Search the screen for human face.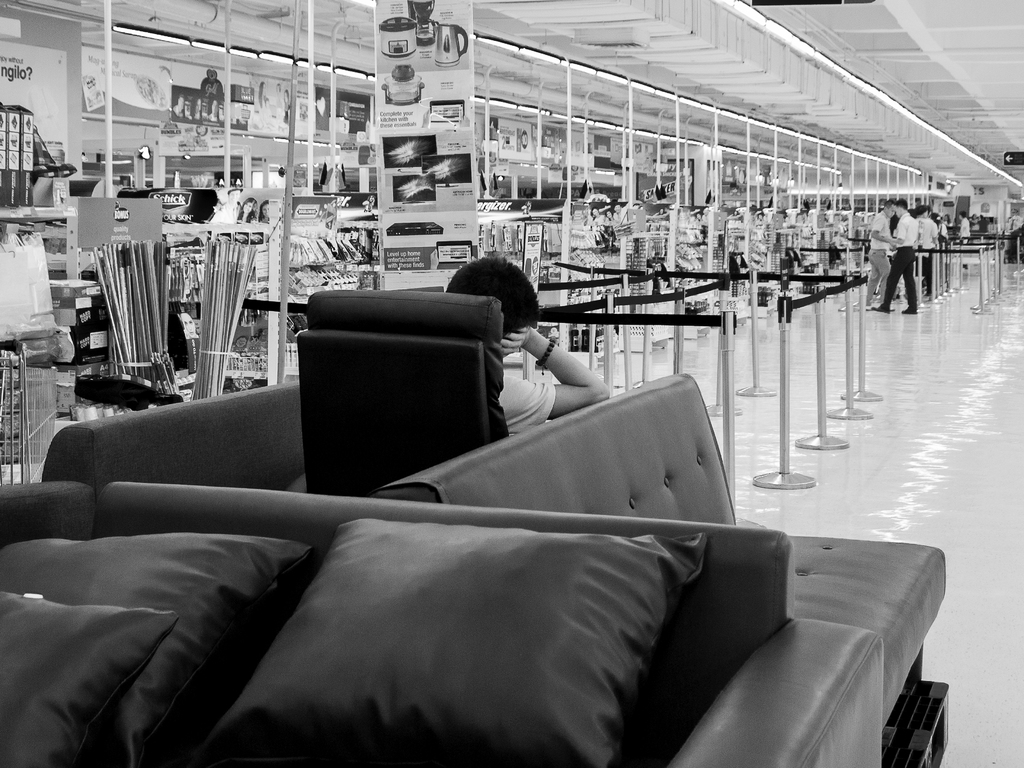
Found at BBox(895, 204, 900, 217).
